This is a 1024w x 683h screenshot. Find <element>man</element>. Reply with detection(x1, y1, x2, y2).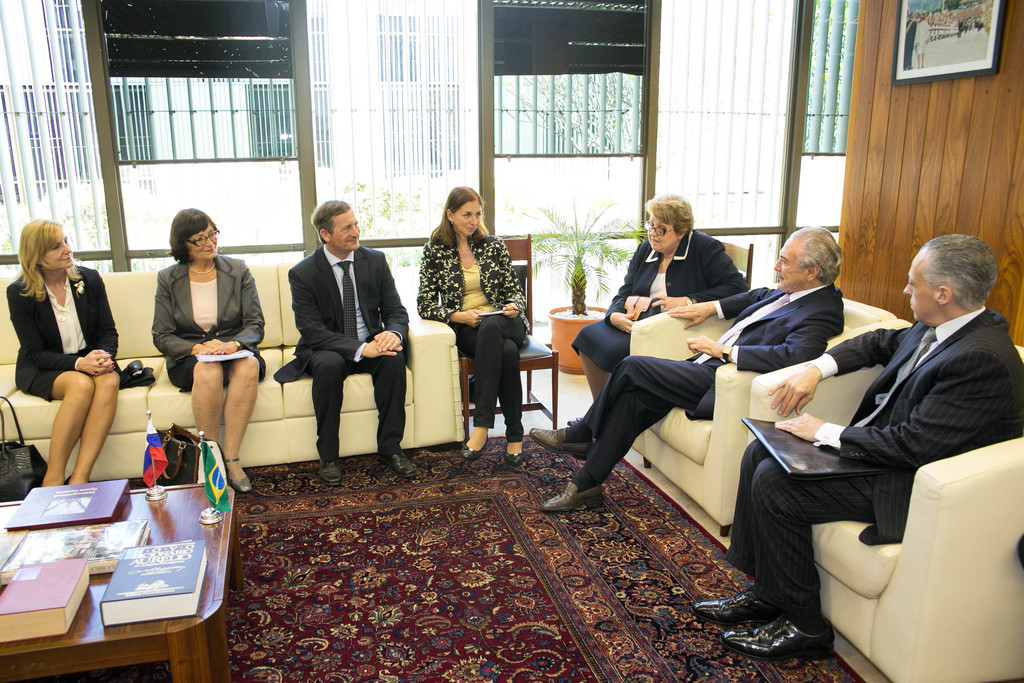
detection(273, 201, 420, 484).
